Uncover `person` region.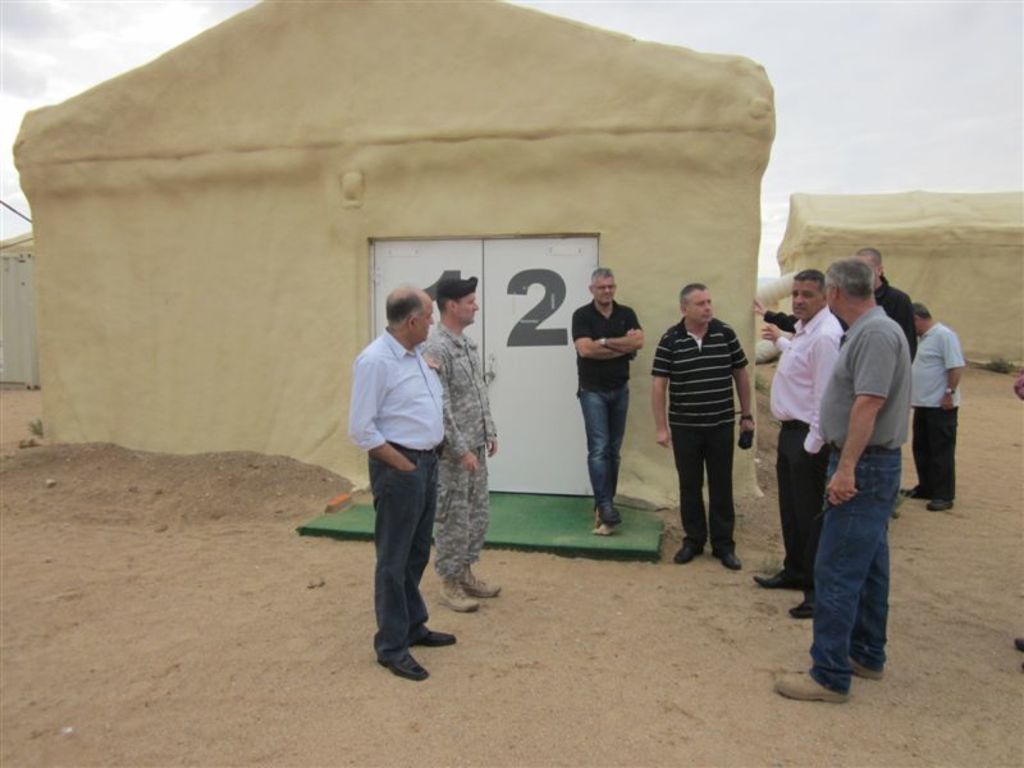
Uncovered: (343, 261, 480, 686).
